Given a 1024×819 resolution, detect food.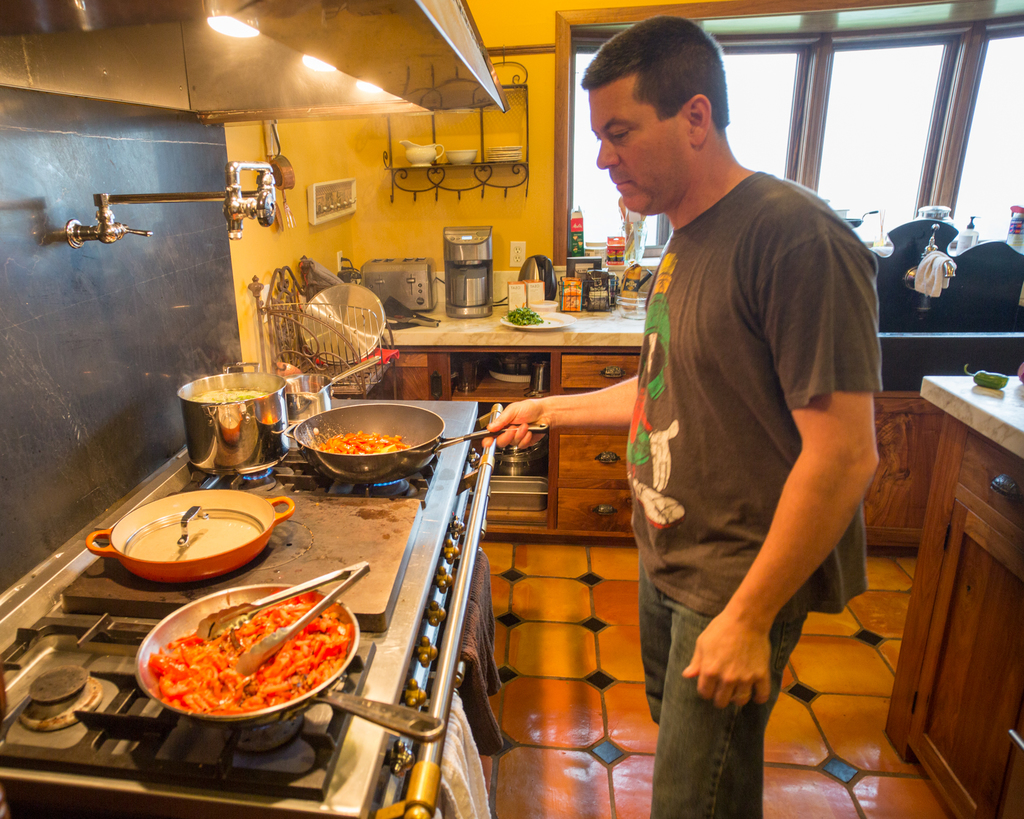
l=571, t=232, r=580, b=243.
